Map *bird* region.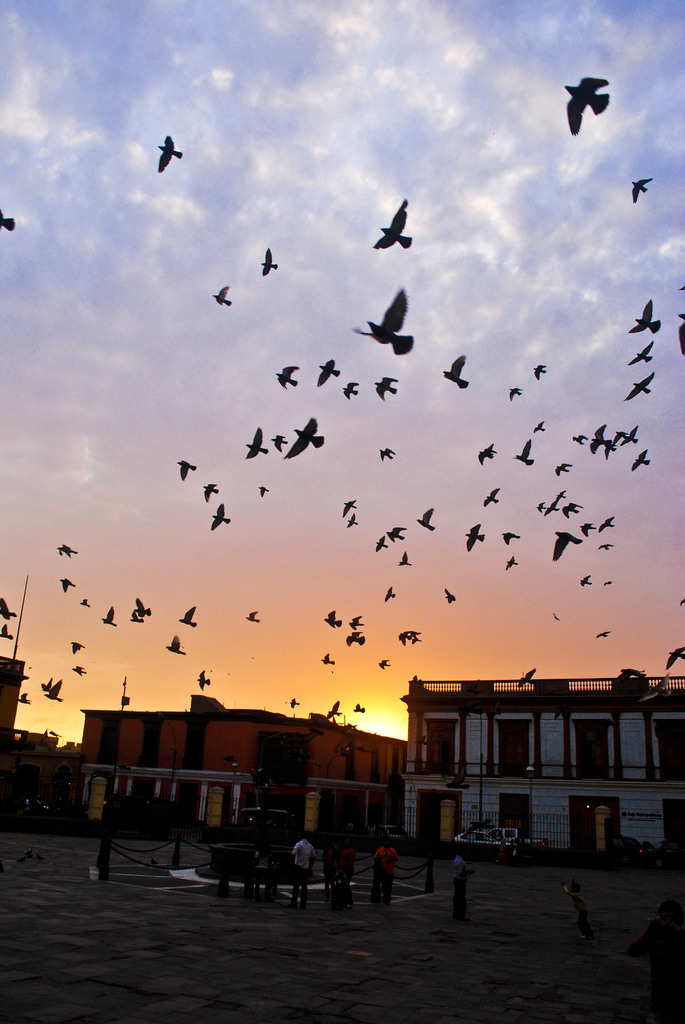
Mapped to [left=243, top=426, right=271, bottom=461].
